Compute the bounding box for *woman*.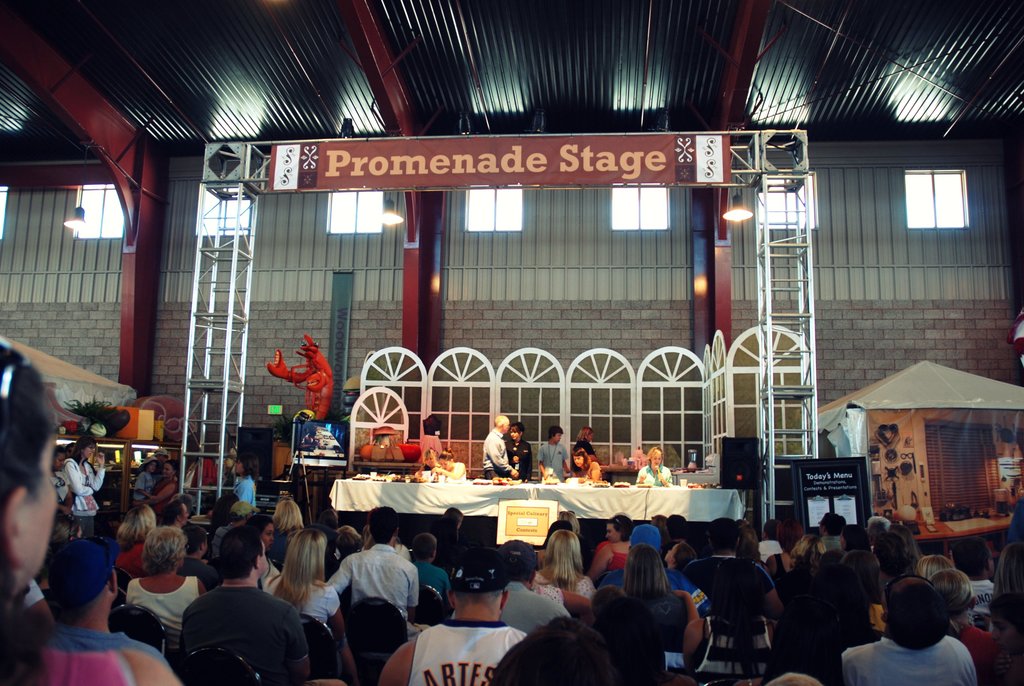
Rect(1006, 535, 1023, 616).
